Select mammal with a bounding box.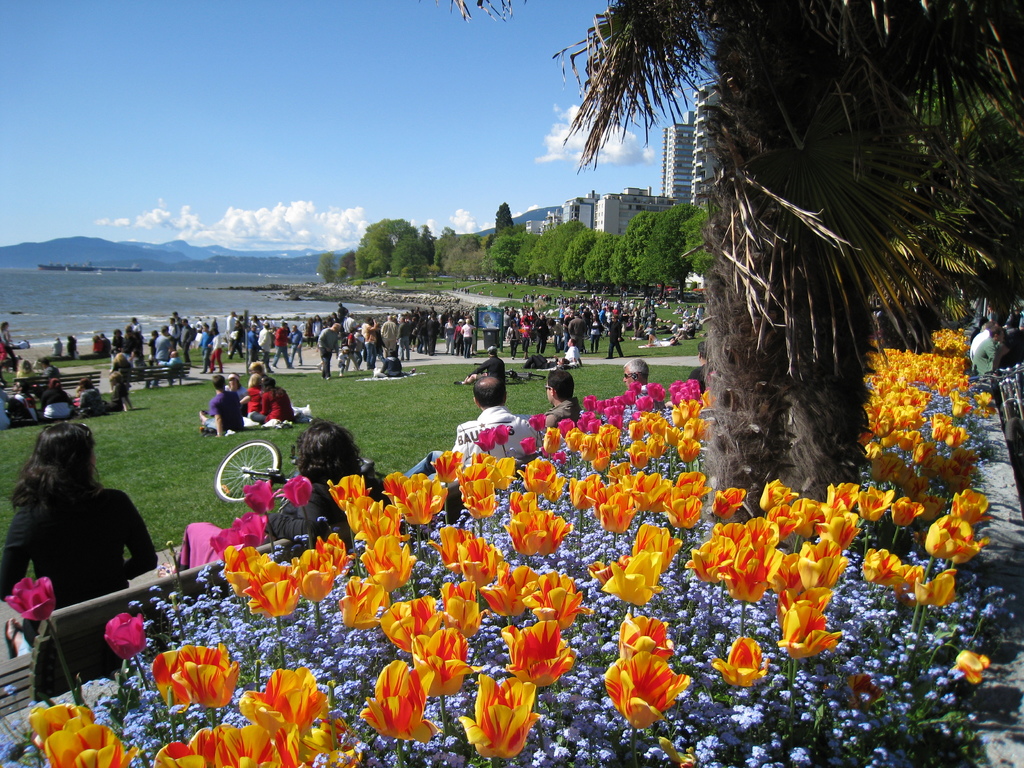
154/419/382/573.
